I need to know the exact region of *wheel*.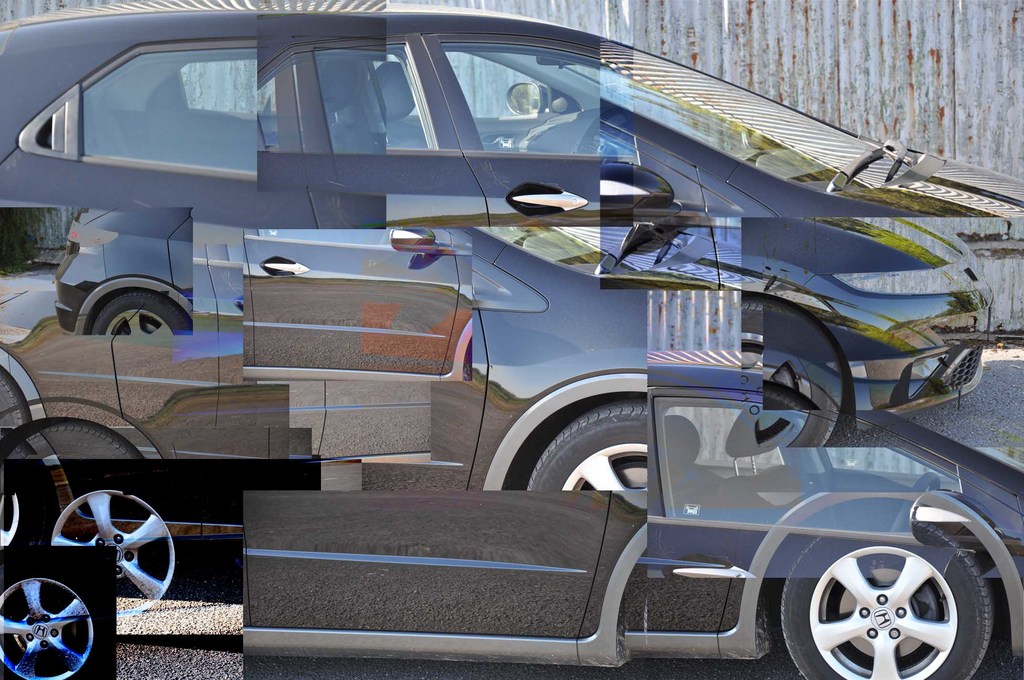
Region: locate(808, 555, 1001, 679).
